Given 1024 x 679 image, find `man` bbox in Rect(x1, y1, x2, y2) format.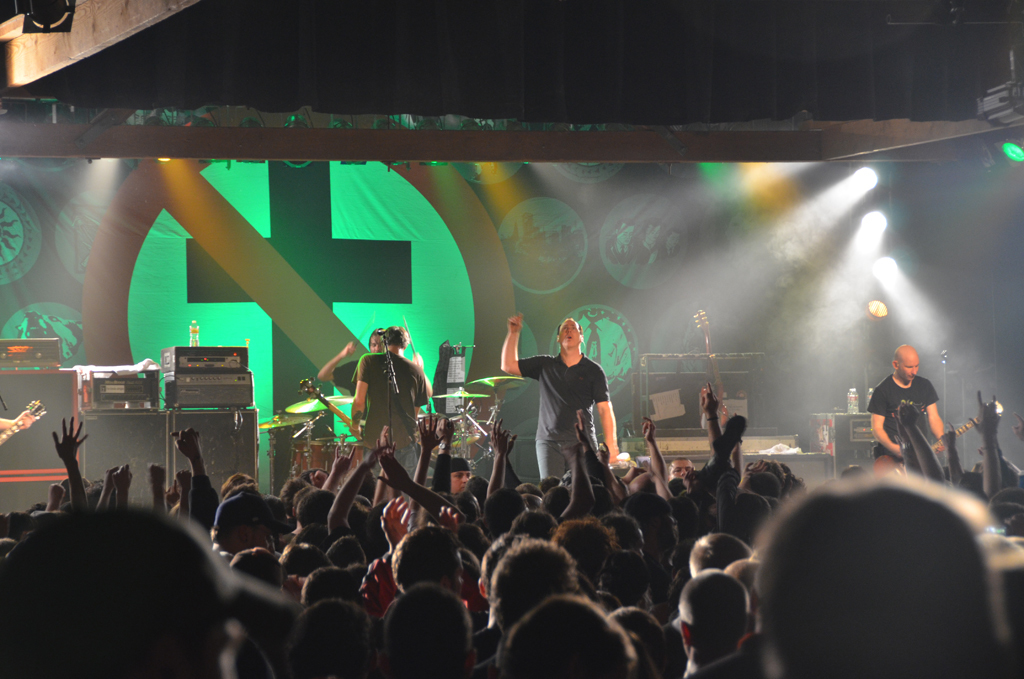
Rect(754, 473, 1021, 678).
